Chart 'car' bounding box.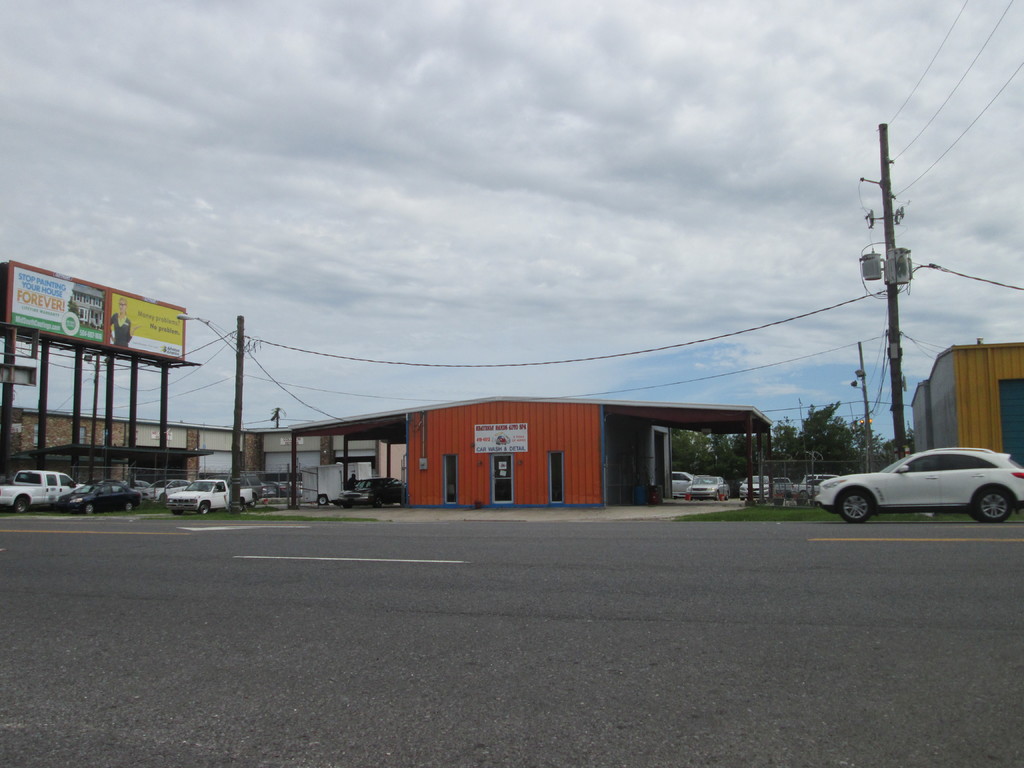
Charted: <bbox>794, 486, 817, 500</bbox>.
